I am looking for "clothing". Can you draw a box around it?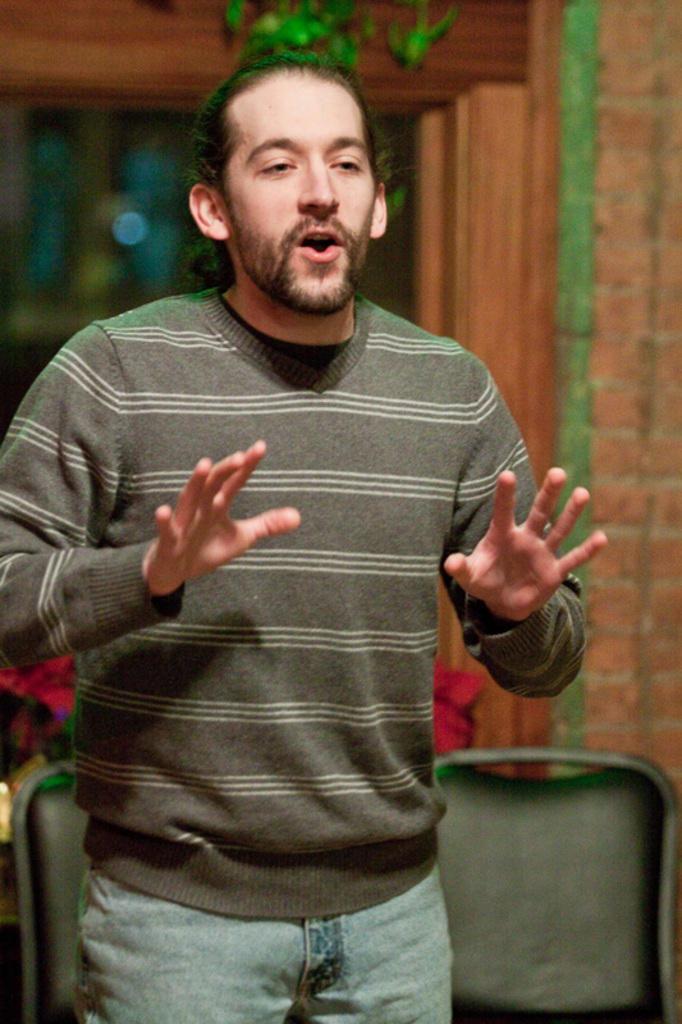
Sure, the bounding box is locate(0, 287, 586, 1023).
